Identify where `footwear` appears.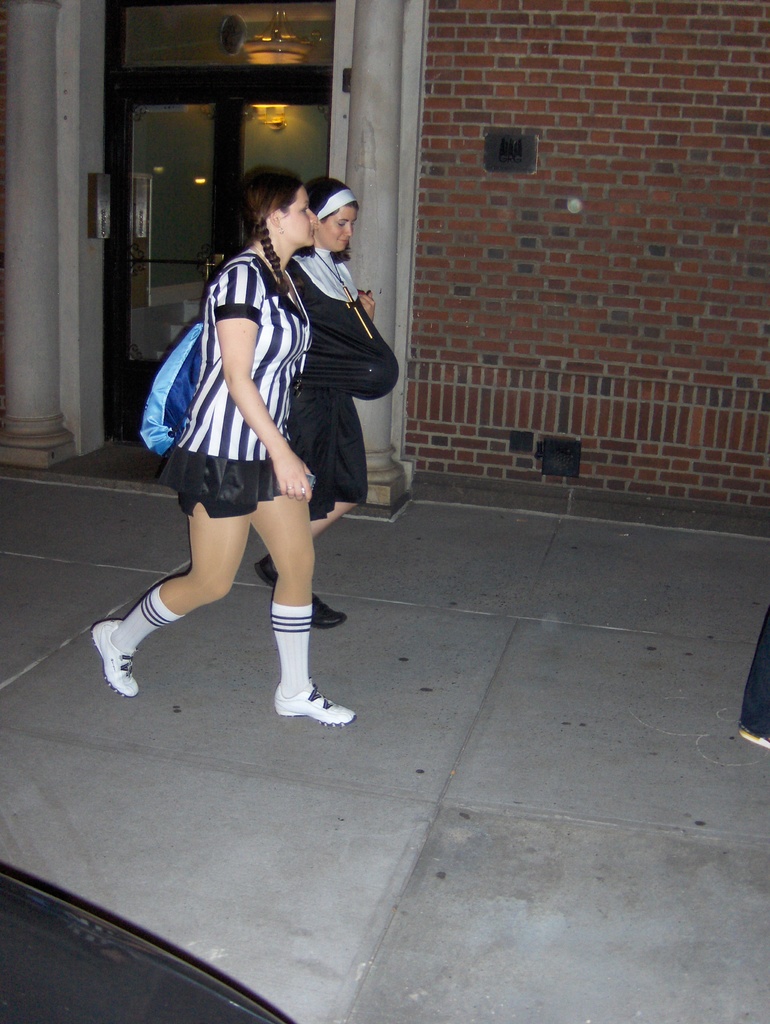
Appears at [270, 678, 358, 729].
